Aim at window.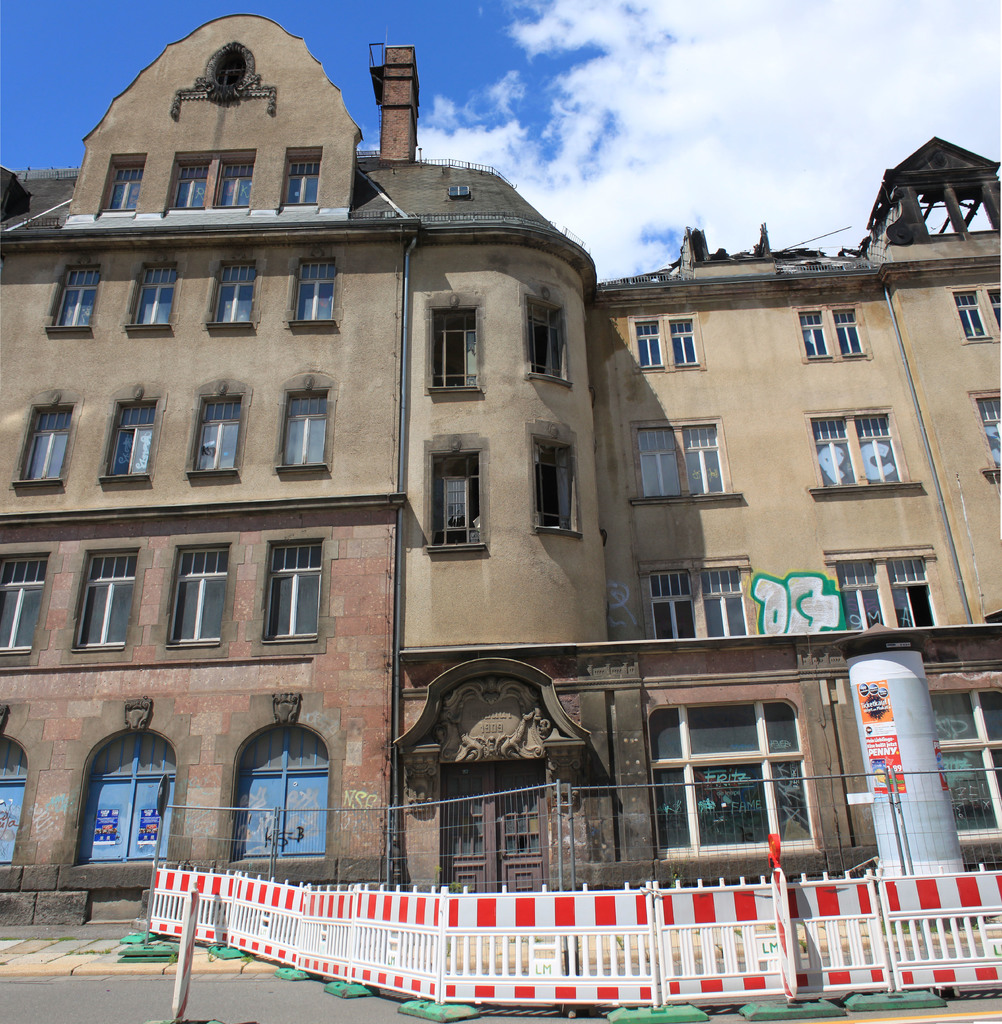
Aimed at (left=283, top=255, right=346, bottom=339).
